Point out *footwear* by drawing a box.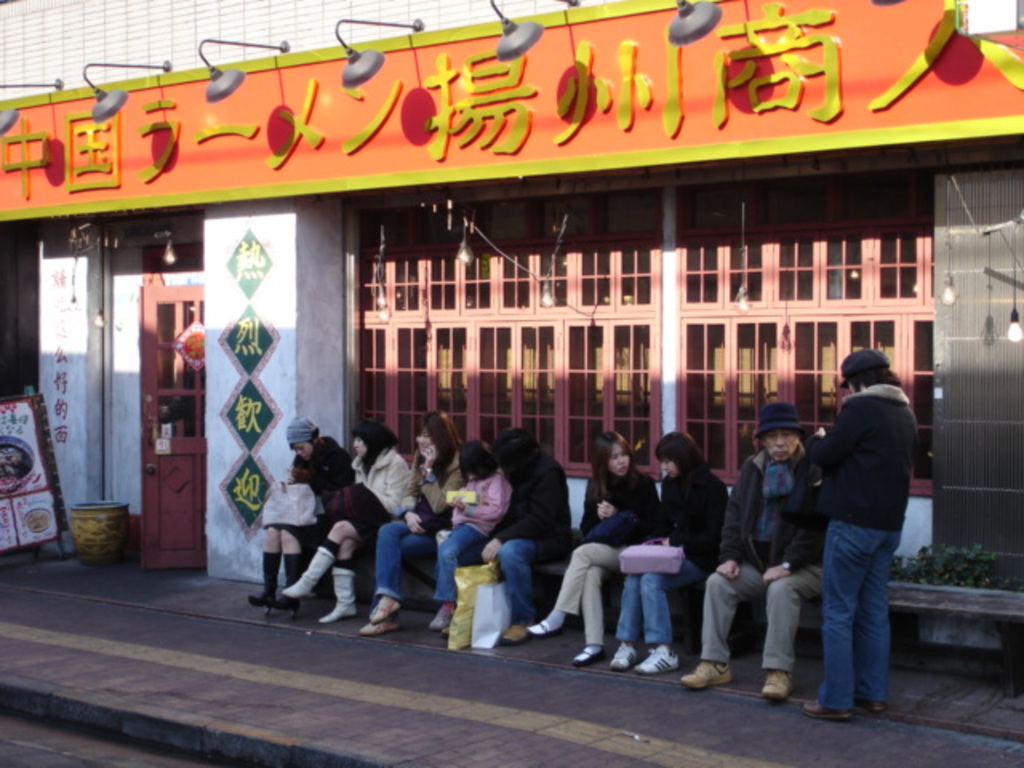
{"left": 243, "top": 595, "right": 274, "bottom": 621}.
